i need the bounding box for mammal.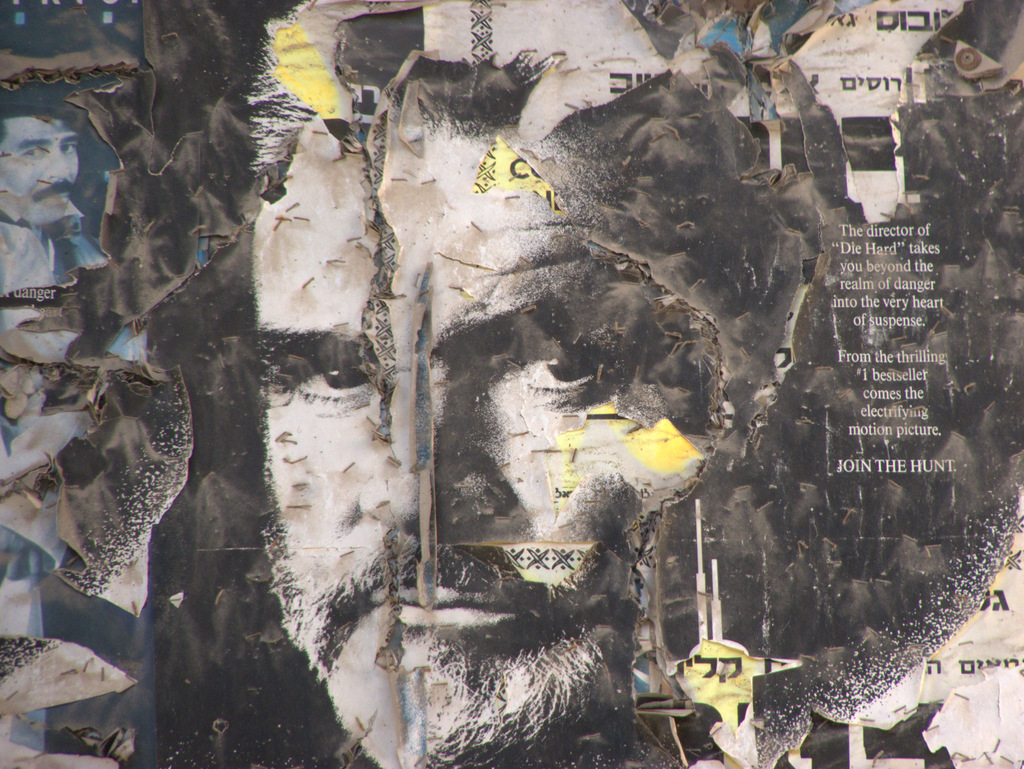
Here it is: box=[1, 88, 109, 292].
